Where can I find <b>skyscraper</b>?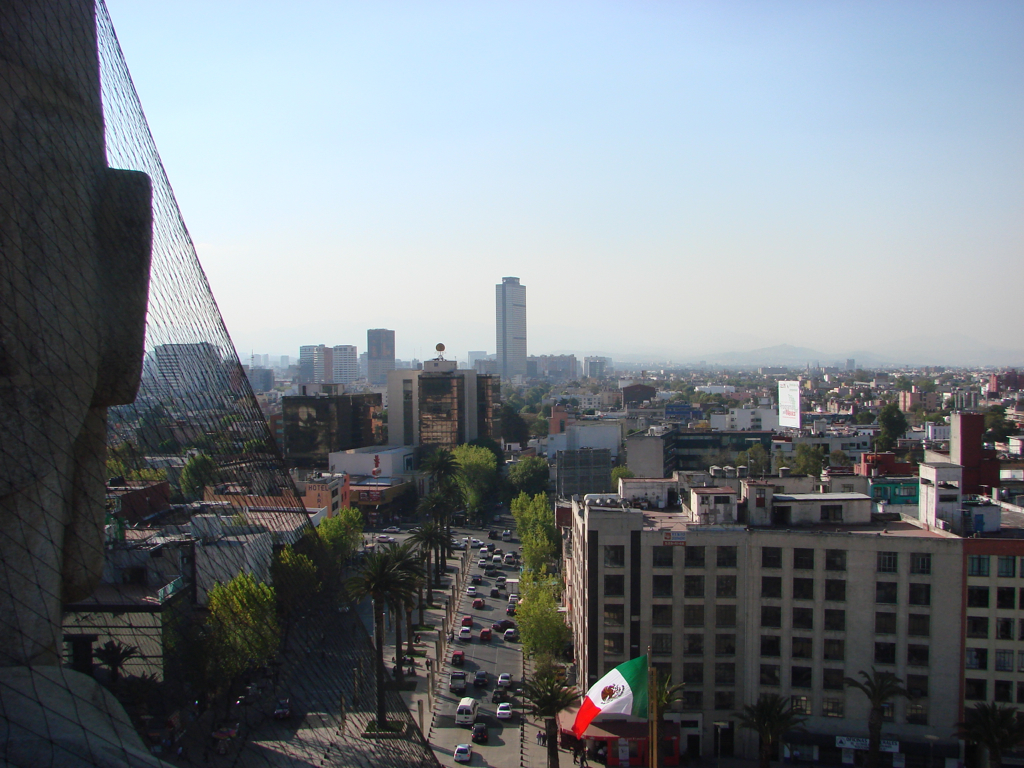
You can find it at pyautogui.locateOnScreen(776, 379, 807, 442).
